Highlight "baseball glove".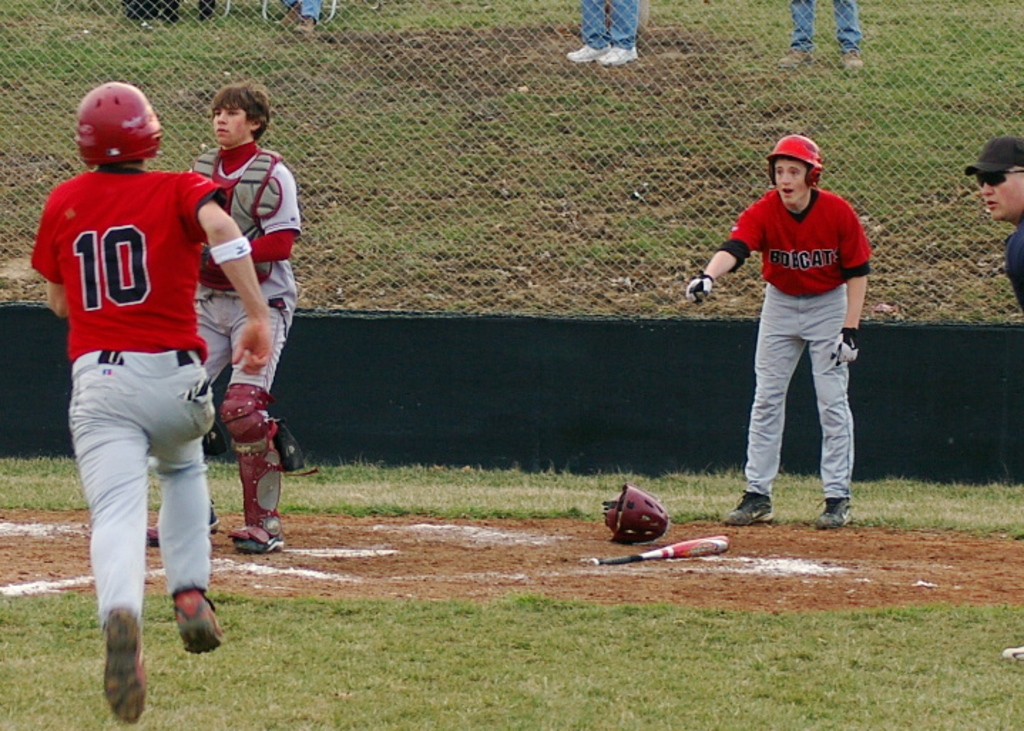
Highlighted region: 598/487/669/543.
